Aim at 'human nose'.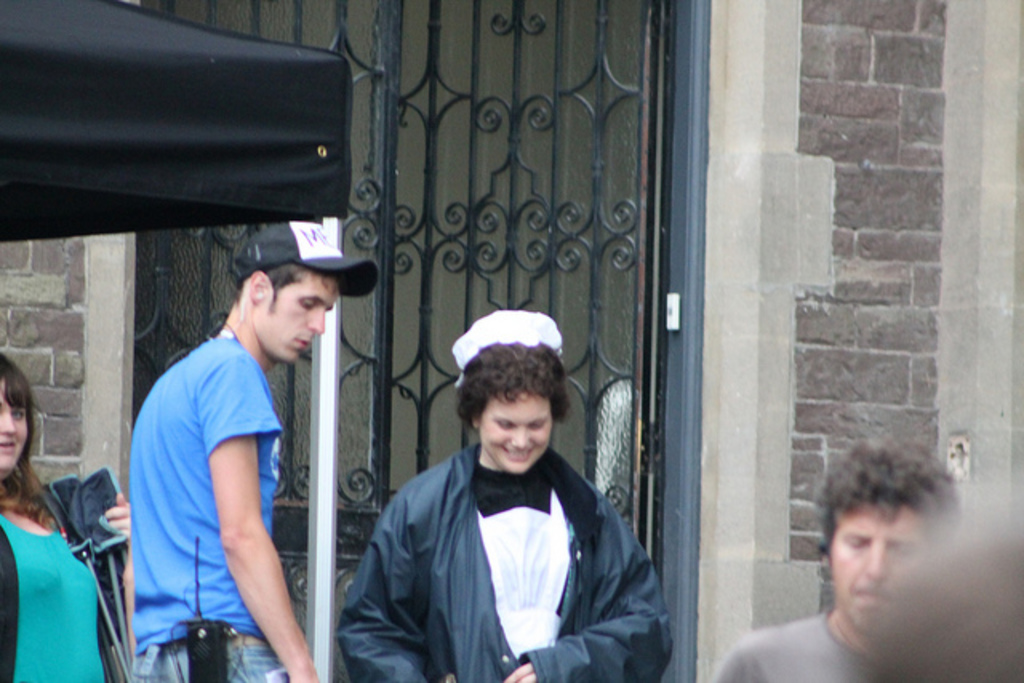
Aimed at 0:413:16:432.
